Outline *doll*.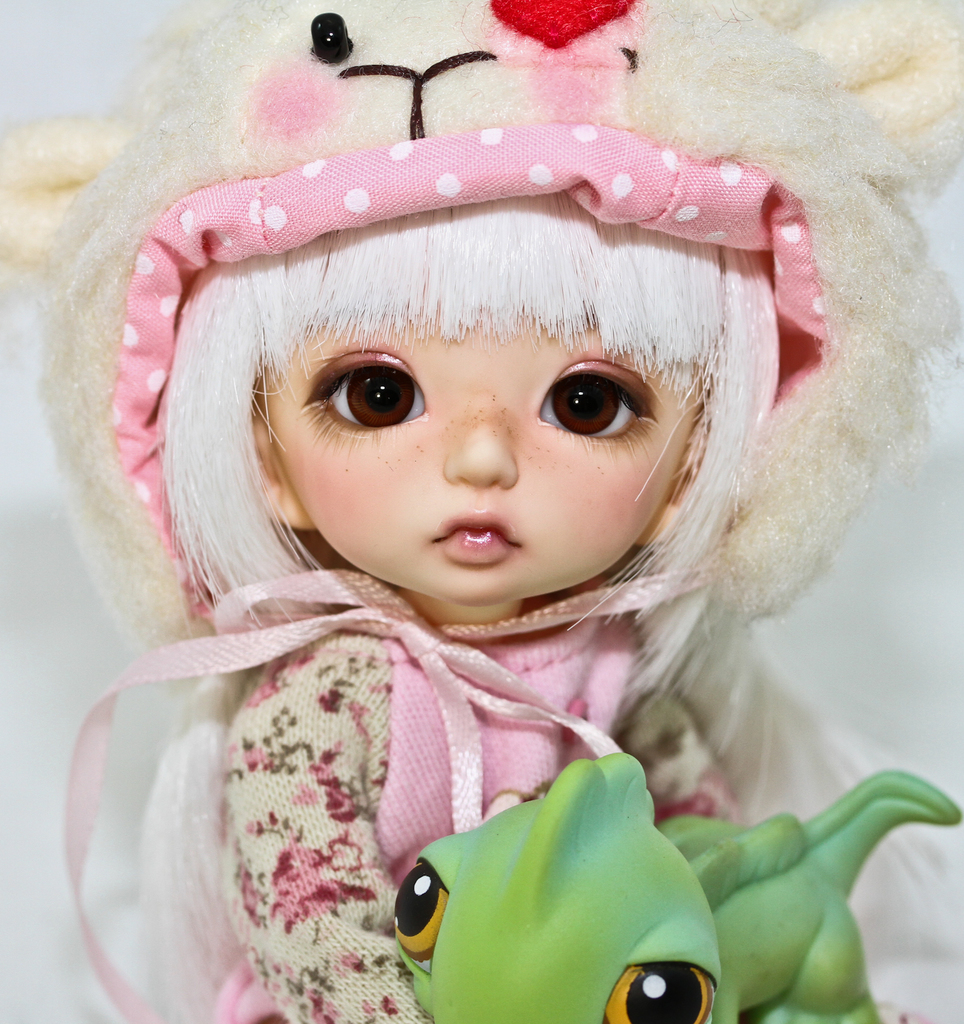
Outline: x1=0, y1=6, x2=963, y2=999.
